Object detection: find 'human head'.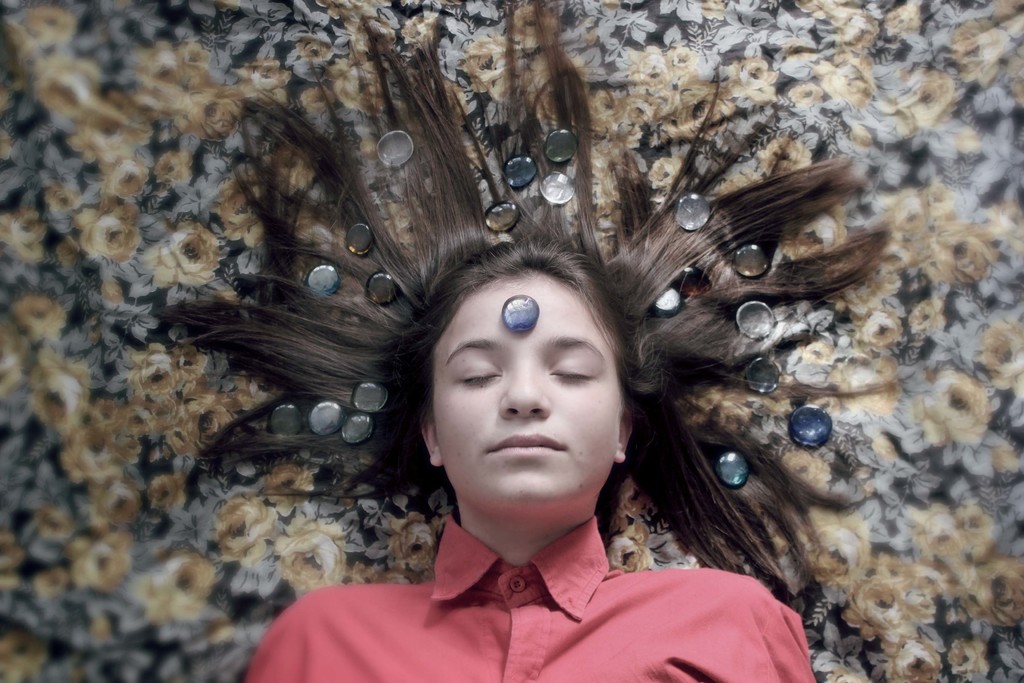
detection(439, 237, 623, 520).
